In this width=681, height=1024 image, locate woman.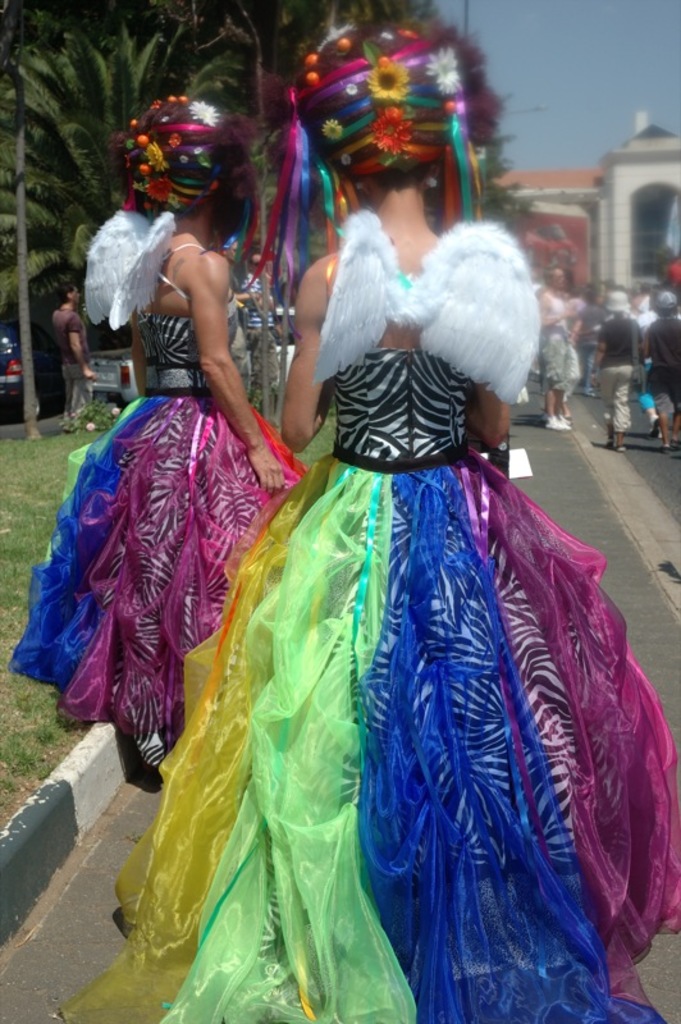
Bounding box: bbox=(44, 114, 296, 797).
